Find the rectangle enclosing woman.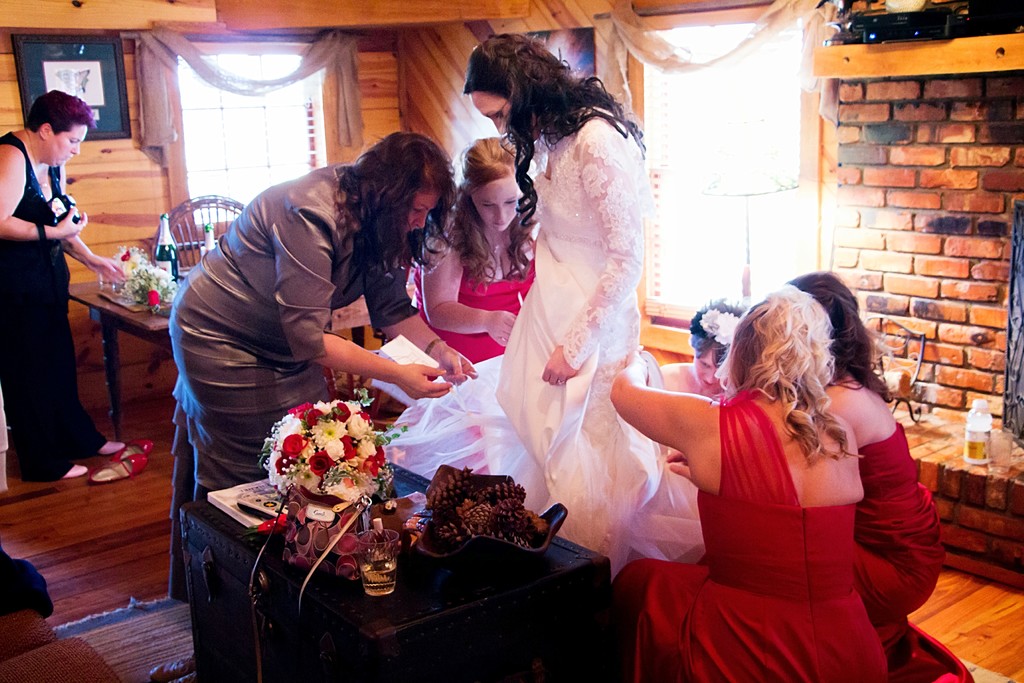
l=660, t=297, r=753, b=400.
